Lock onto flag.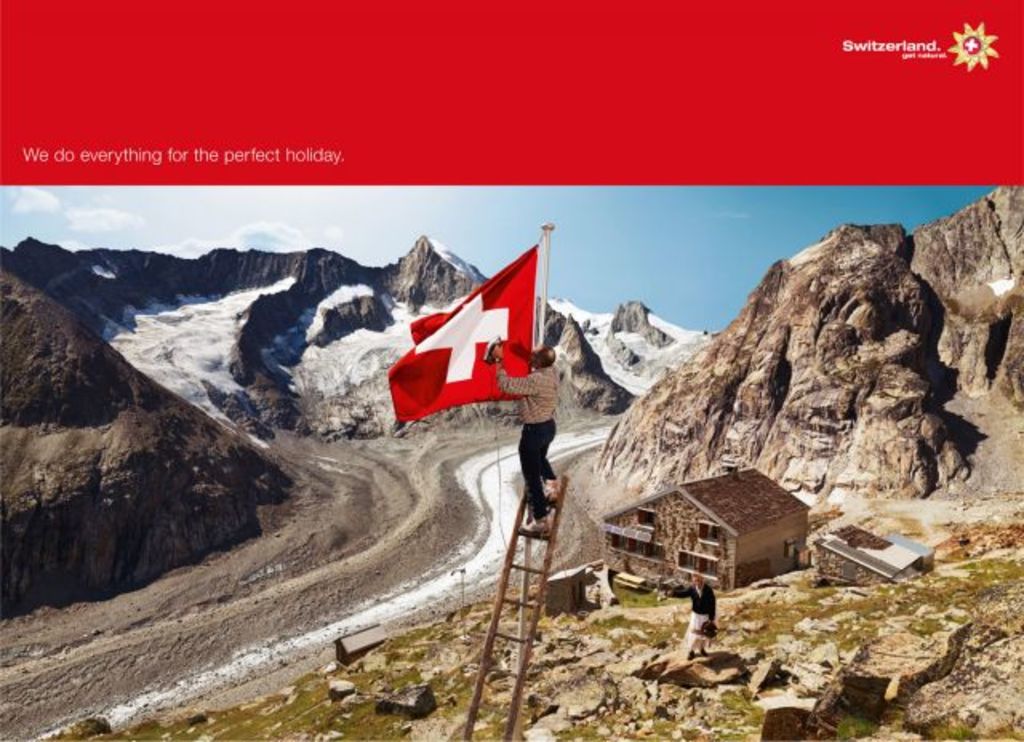
Locked: 371/221/590/437.
